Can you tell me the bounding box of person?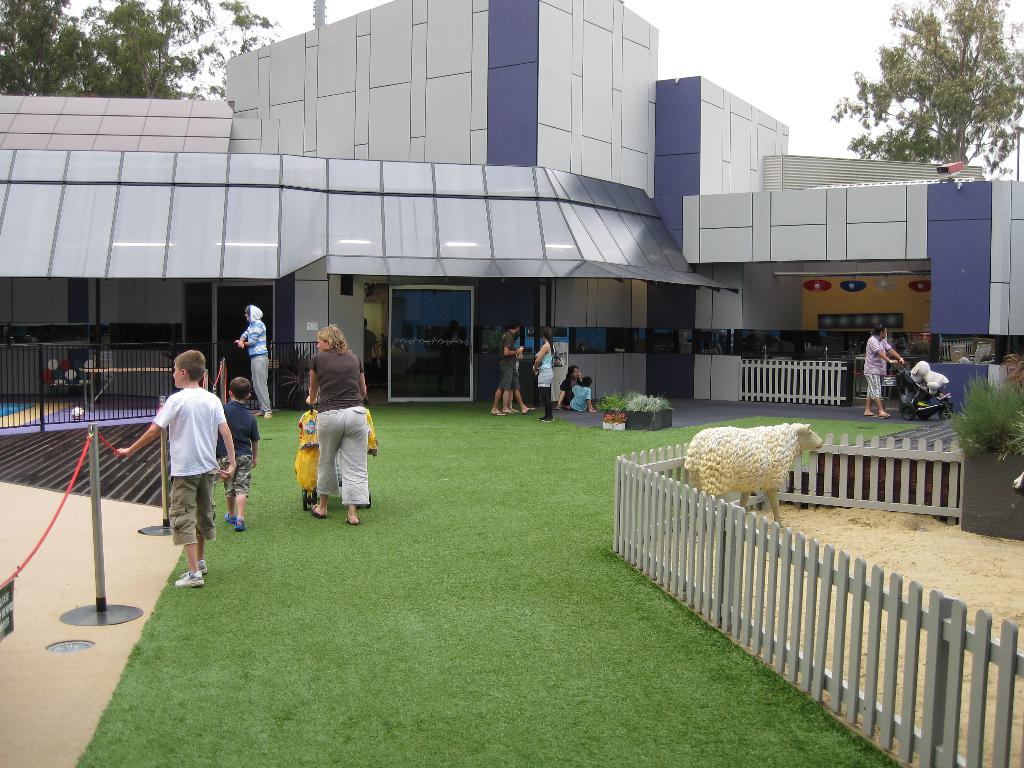
{"x1": 532, "y1": 326, "x2": 564, "y2": 417}.
